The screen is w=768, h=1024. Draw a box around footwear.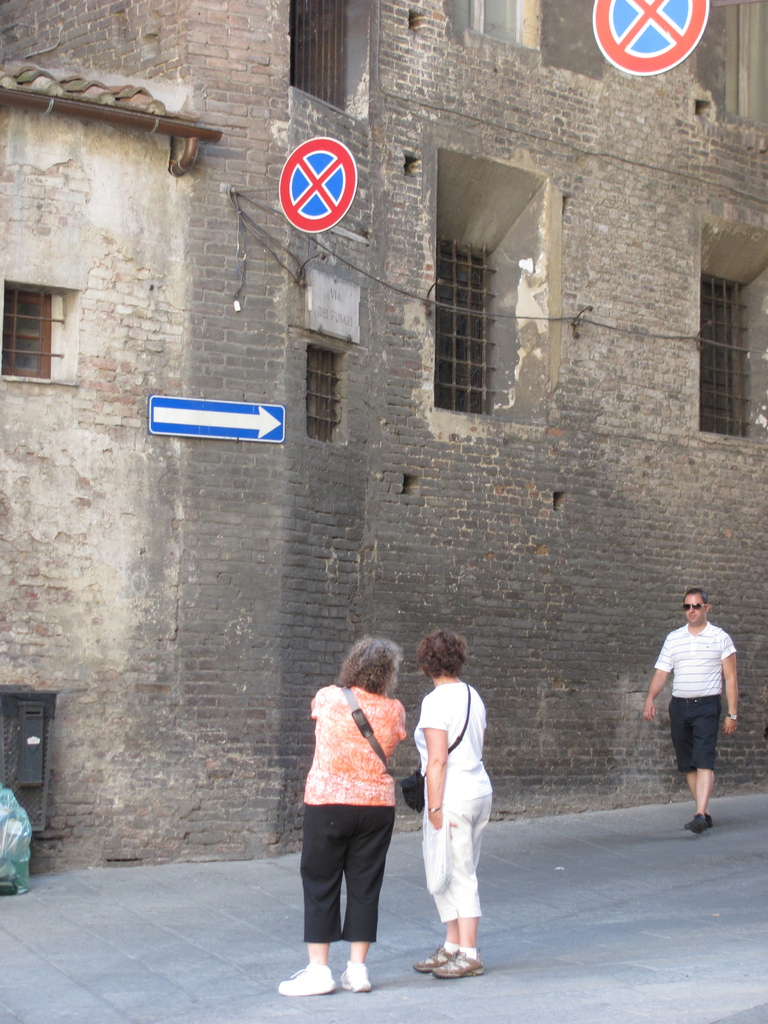
box=[424, 948, 483, 984].
